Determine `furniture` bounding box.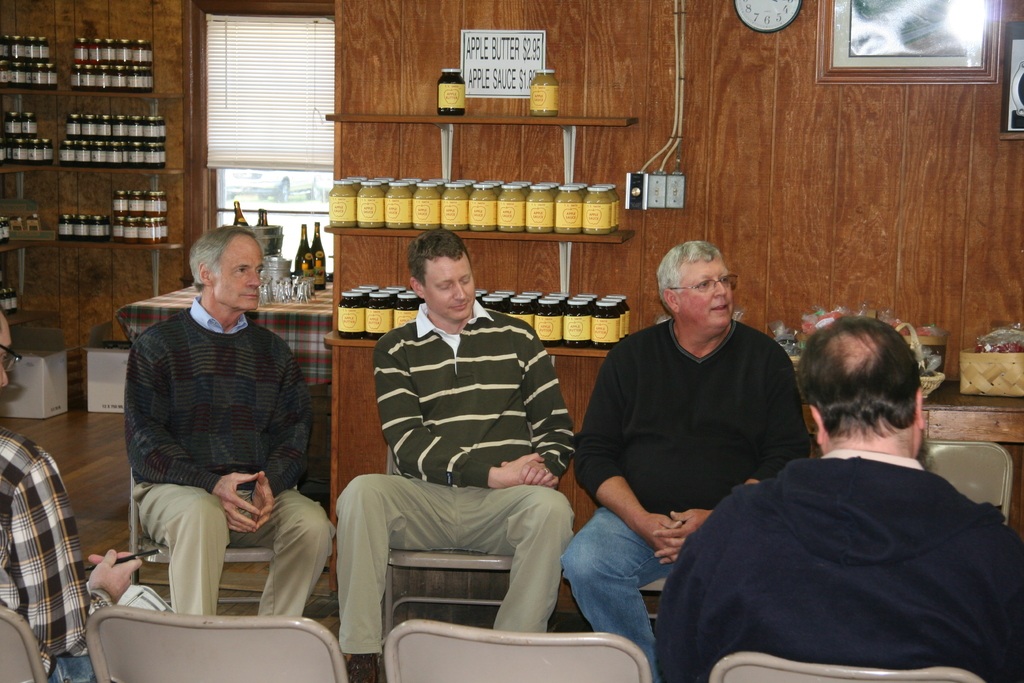
Determined: box(707, 650, 977, 682).
